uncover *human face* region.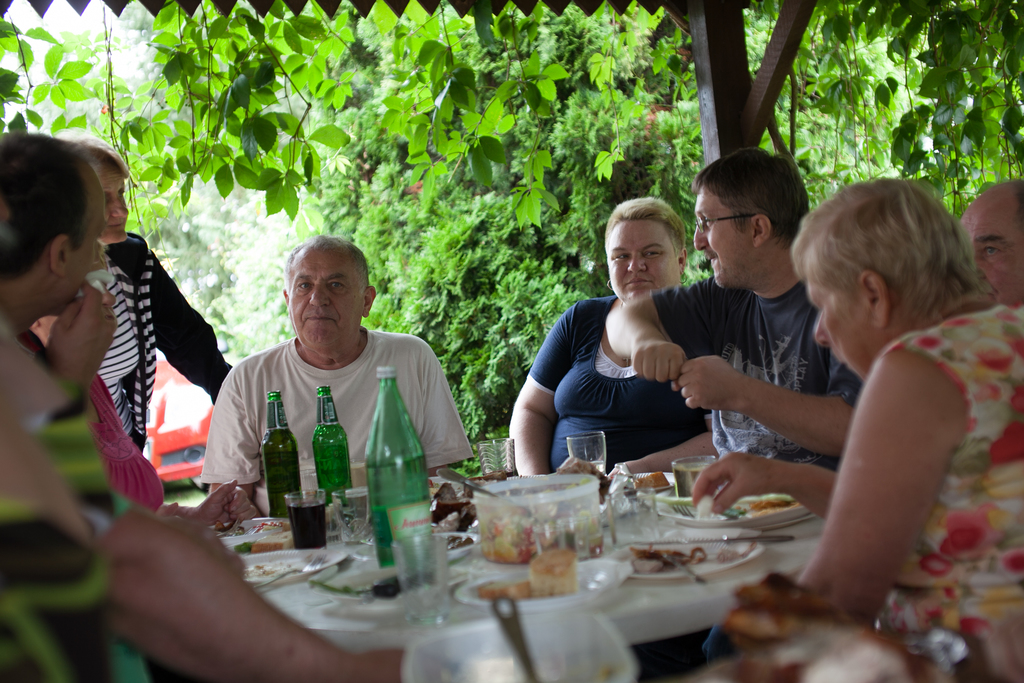
Uncovered: box=[287, 240, 365, 342].
